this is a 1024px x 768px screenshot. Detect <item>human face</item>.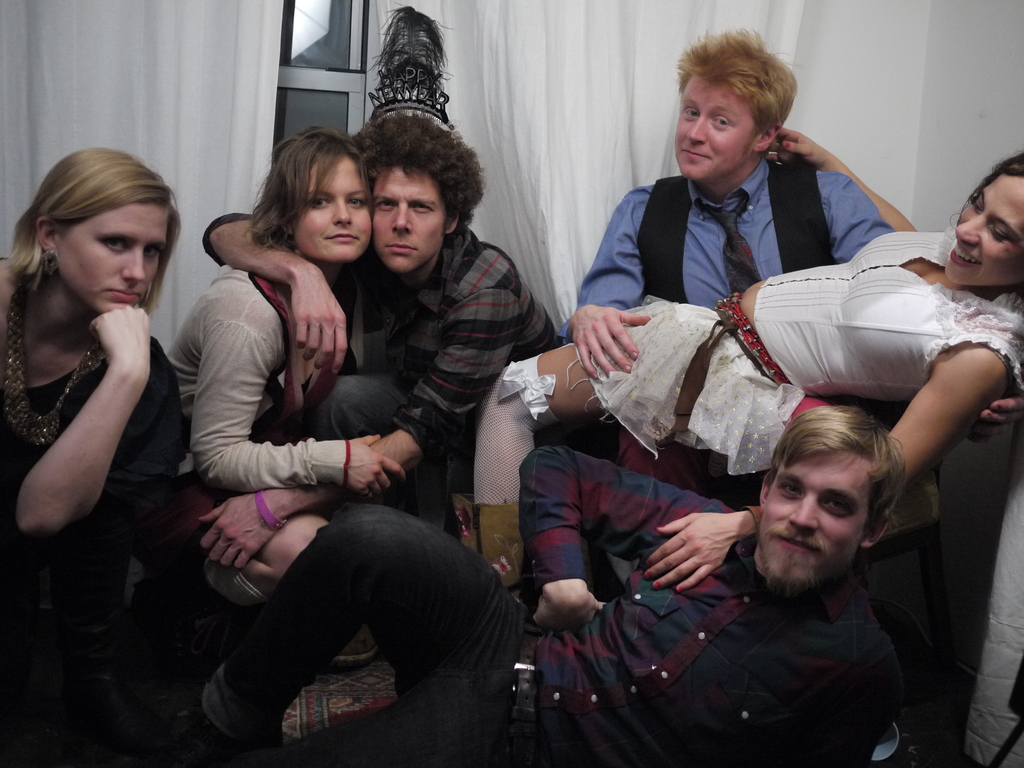
locate(754, 457, 872, 581).
